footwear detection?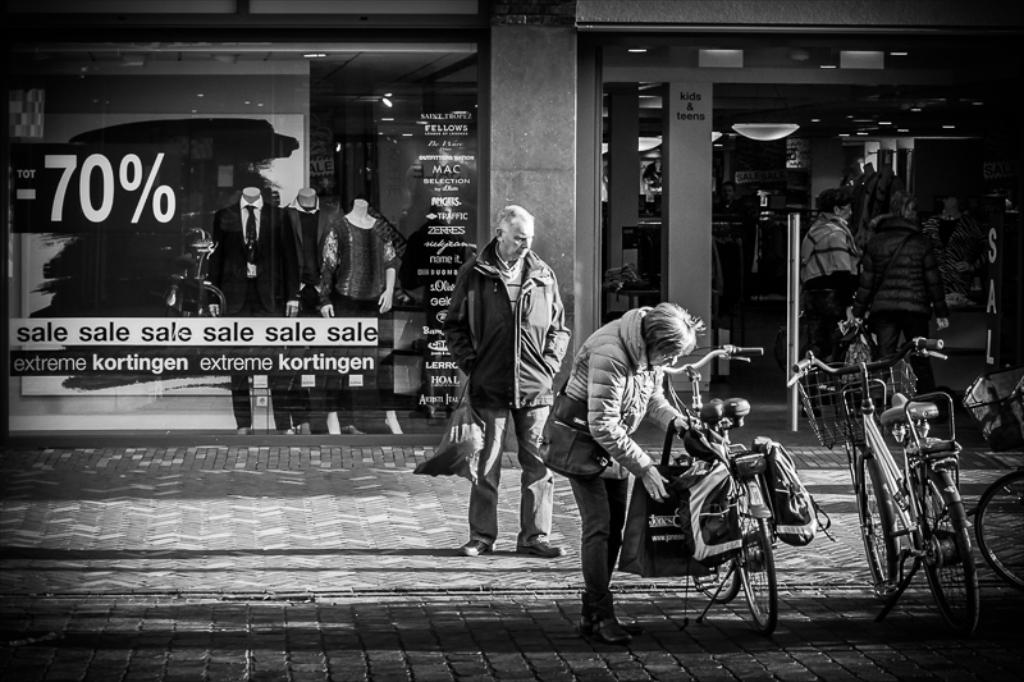
{"left": 520, "top": 537, "right": 566, "bottom": 558}
